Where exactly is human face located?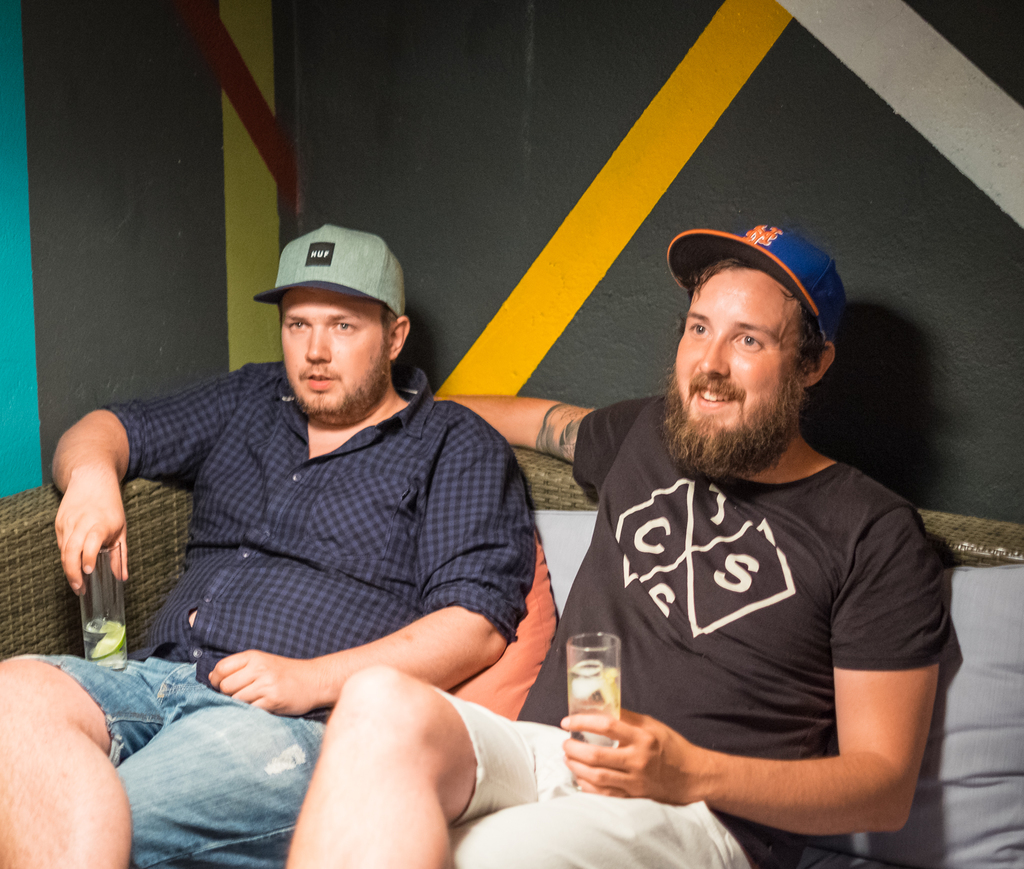
Its bounding box is locate(276, 286, 385, 415).
